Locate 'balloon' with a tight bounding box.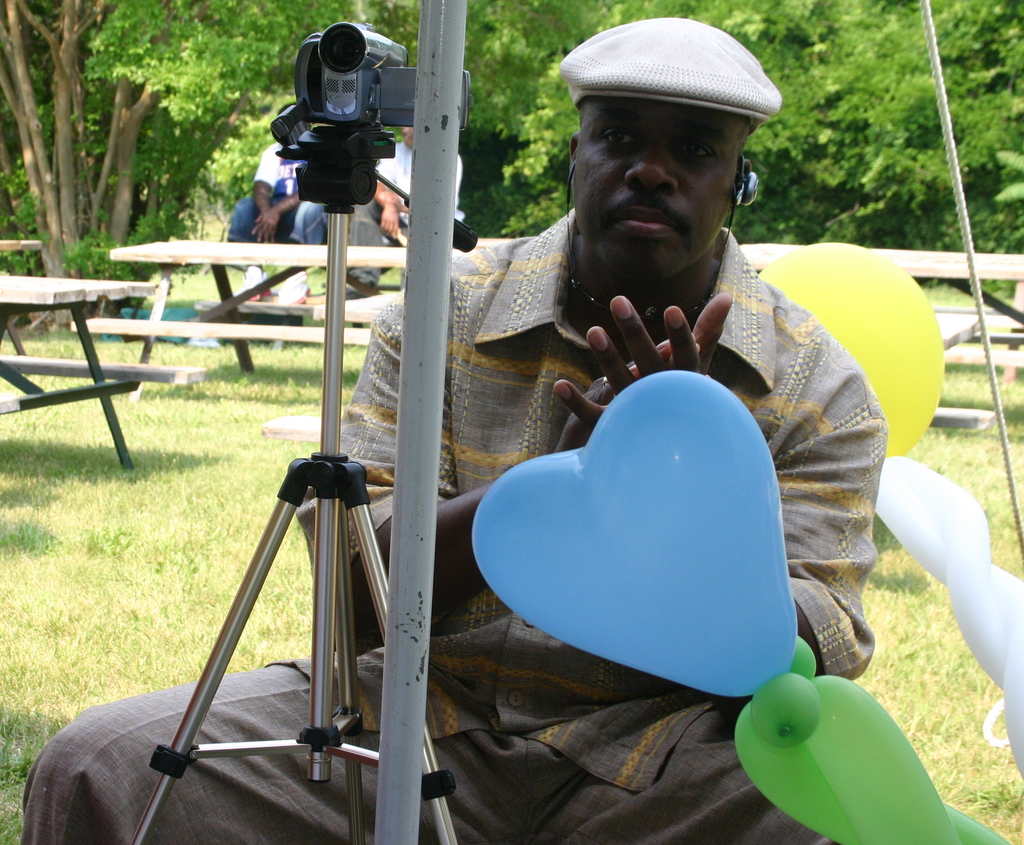
x1=735 y1=637 x2=1008 y2=844.
